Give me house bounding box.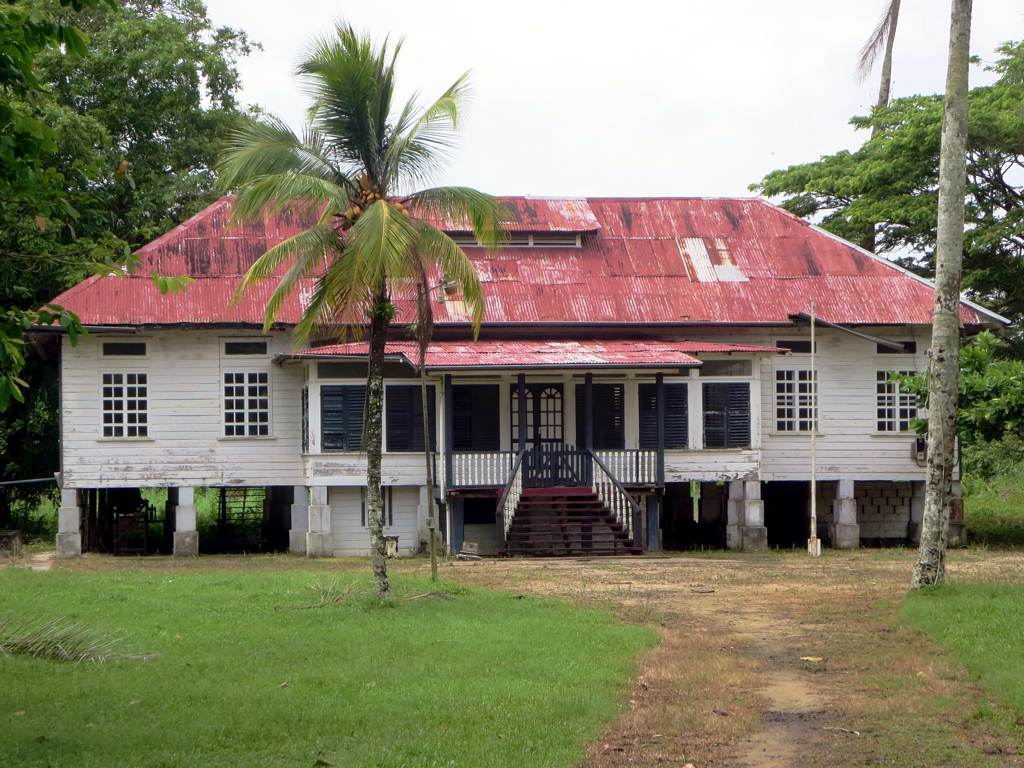
<region>22, 113, 914, 580</region>.
